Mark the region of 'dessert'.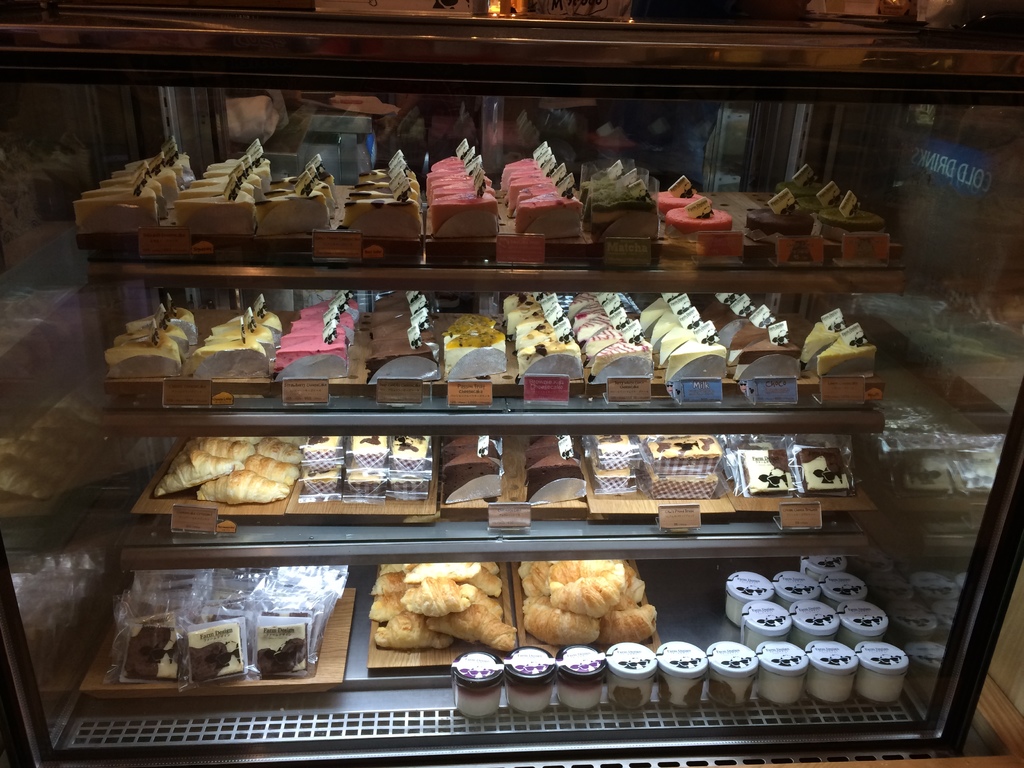
Region: select_region(351, 145, 426, 235).
